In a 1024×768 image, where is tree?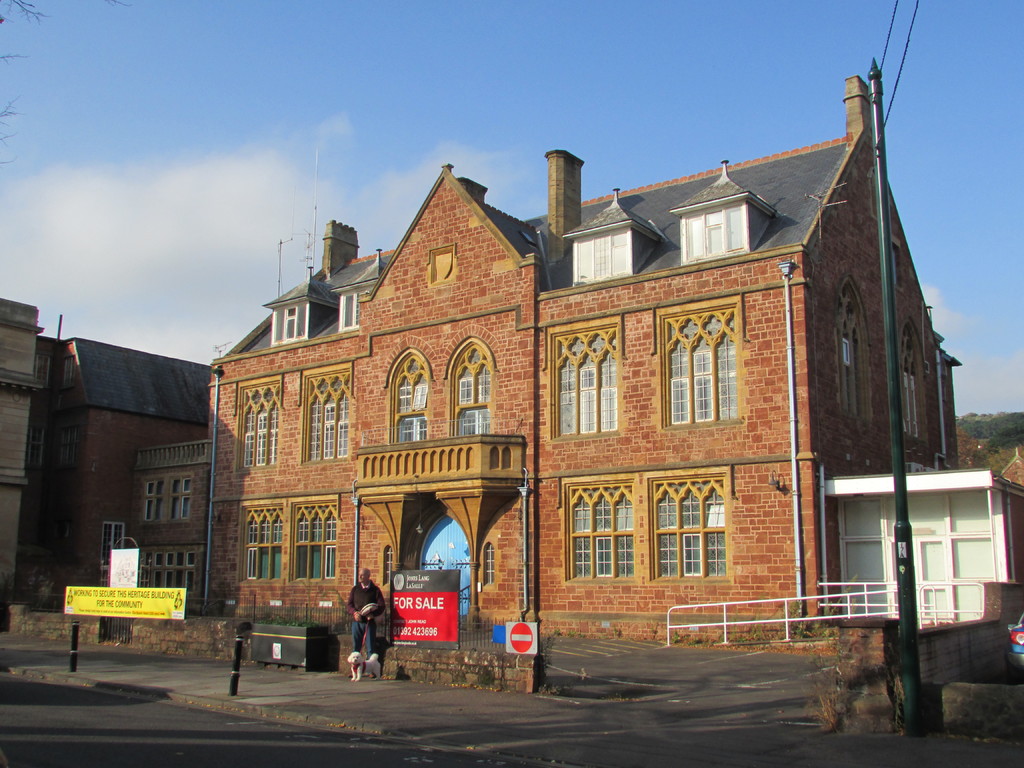
983, 442, 1023, 475.
